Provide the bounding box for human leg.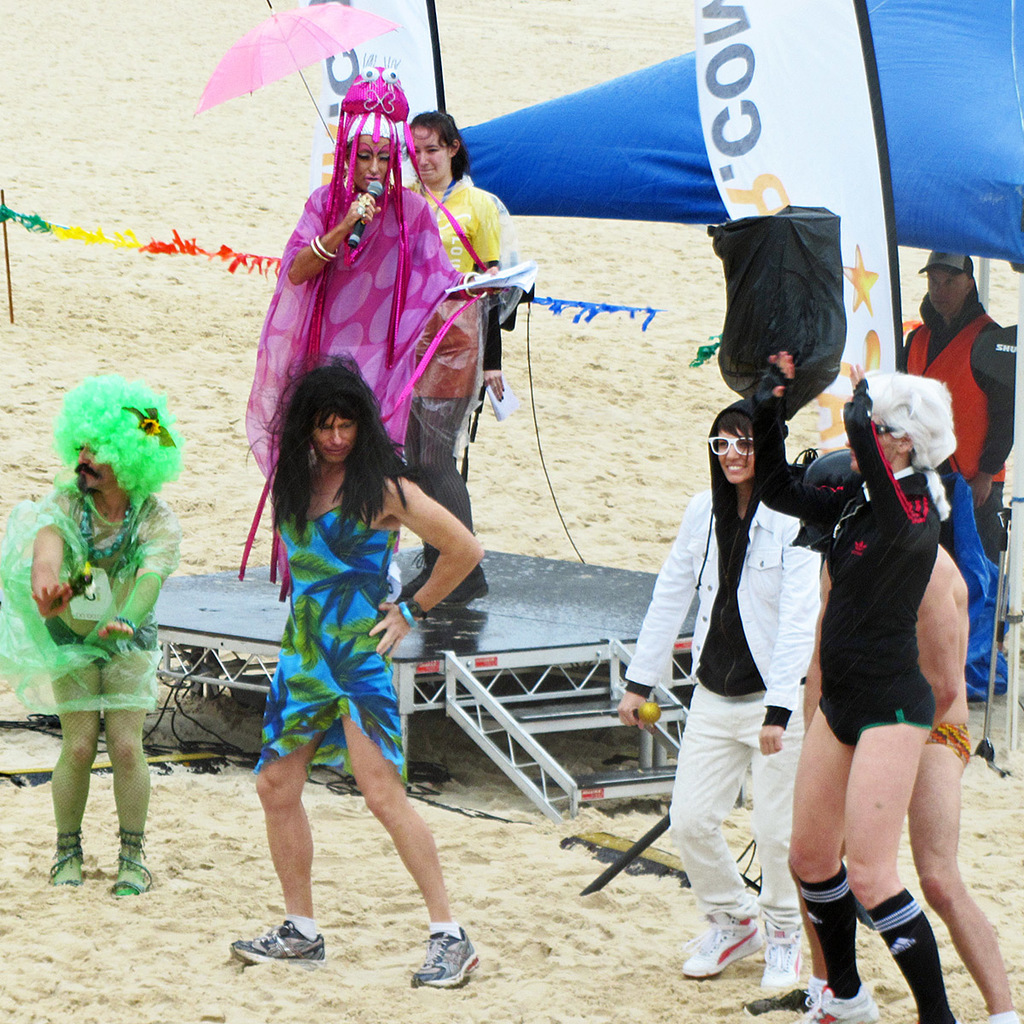
788/706/880/1023.
